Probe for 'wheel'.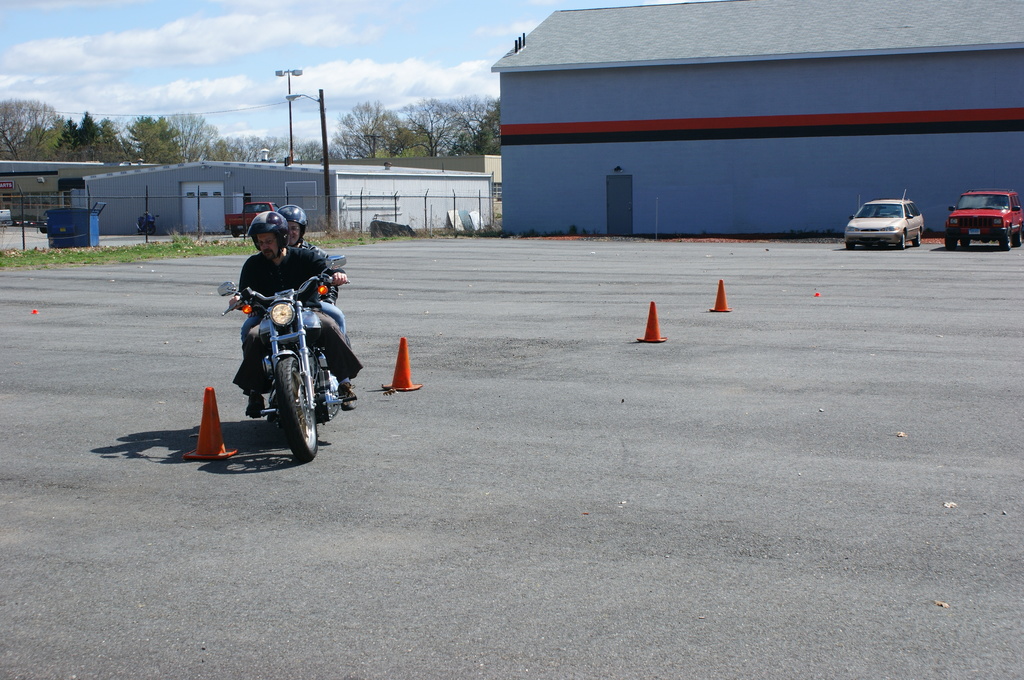
Probe result: x1=998 y1=229 x2=1018 y2=245.
